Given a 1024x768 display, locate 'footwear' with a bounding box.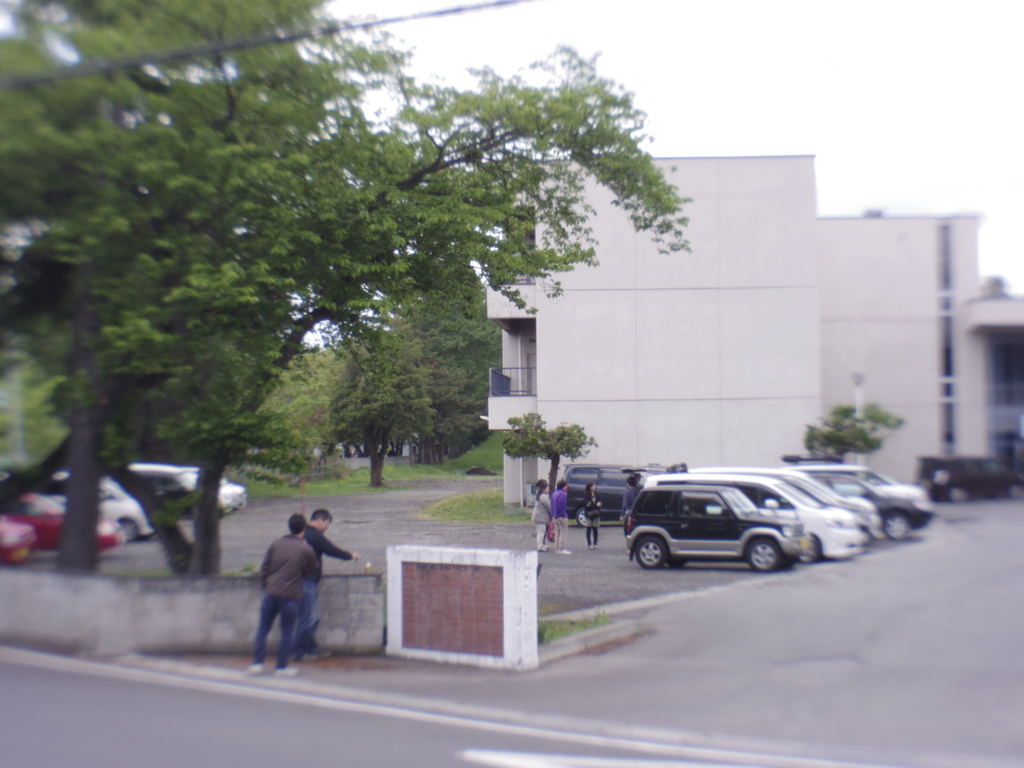
Located: <region>558, 553, 567, 557</region>.
